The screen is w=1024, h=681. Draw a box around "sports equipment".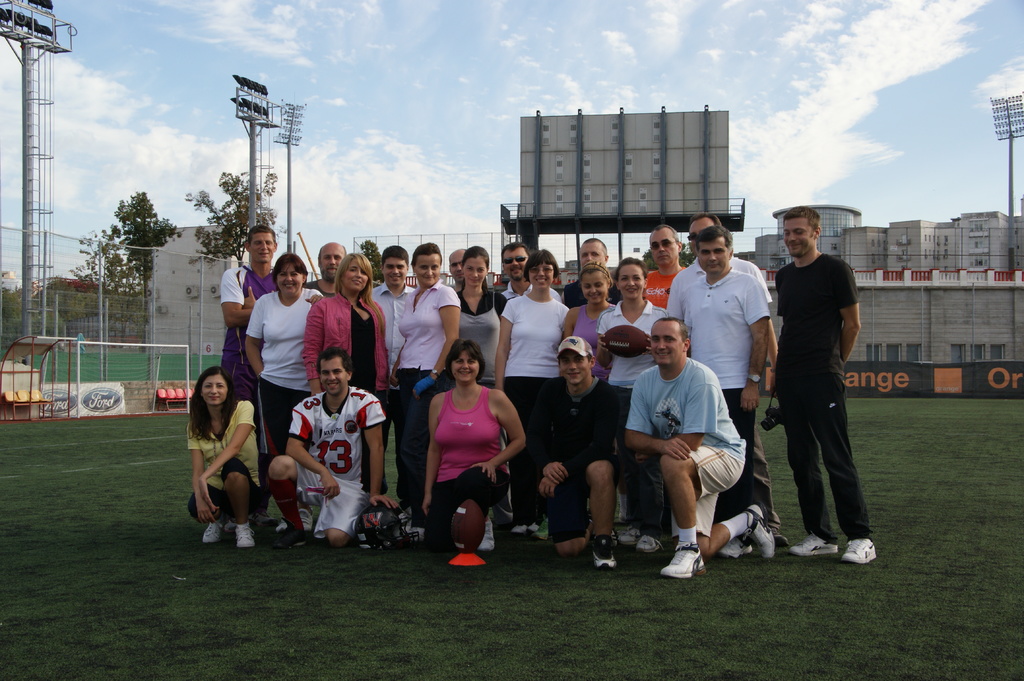
612 524 643 549.
